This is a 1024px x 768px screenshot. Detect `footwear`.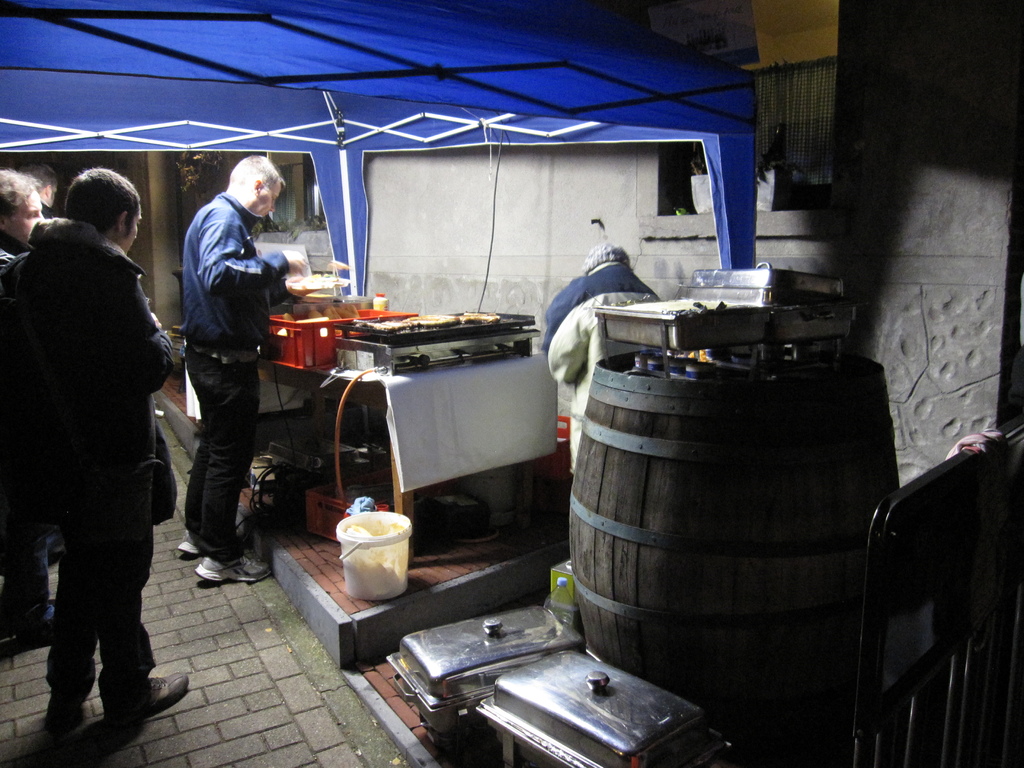
BBox(44, 691, 83, 743).
